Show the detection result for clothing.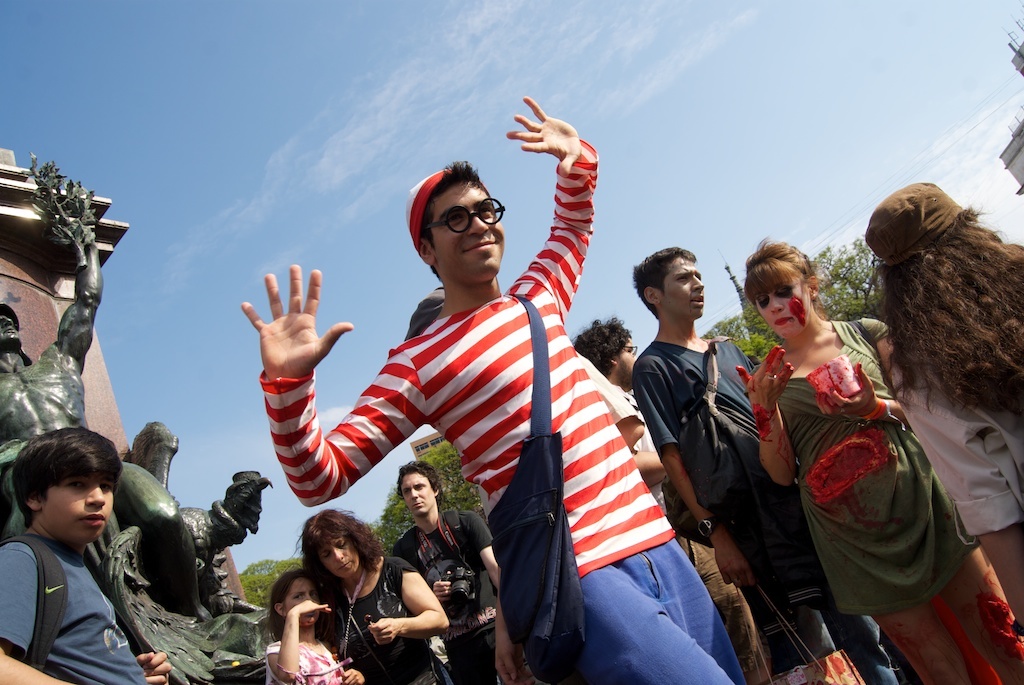
left=256, top=143, right=749, bottom=684.
